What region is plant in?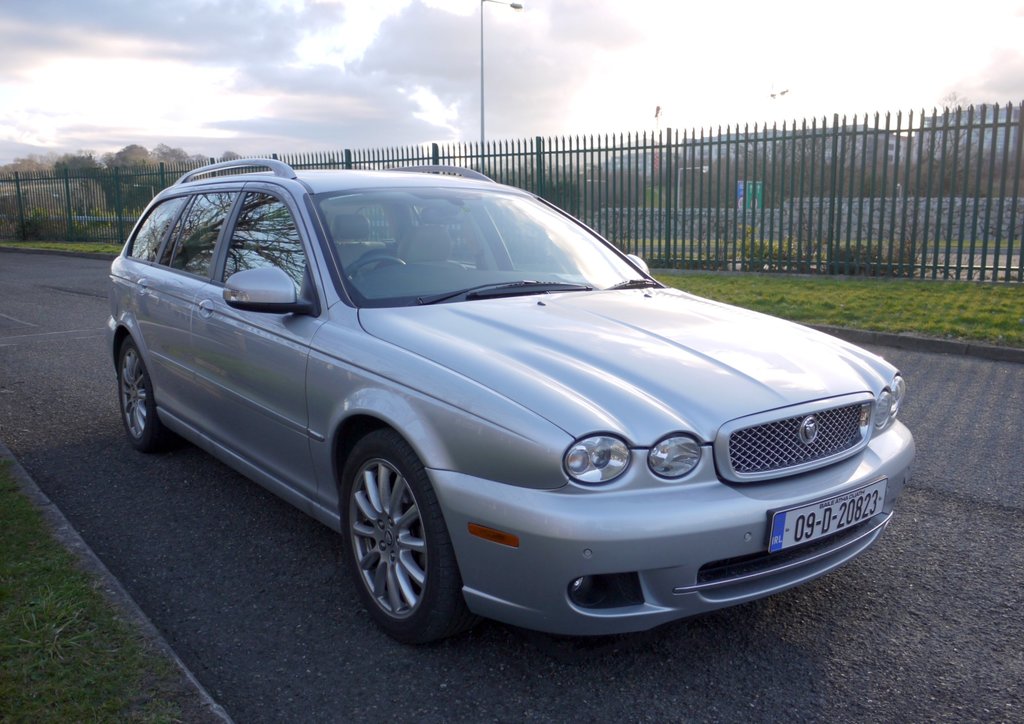
rect(732, 229, 820, 274).
